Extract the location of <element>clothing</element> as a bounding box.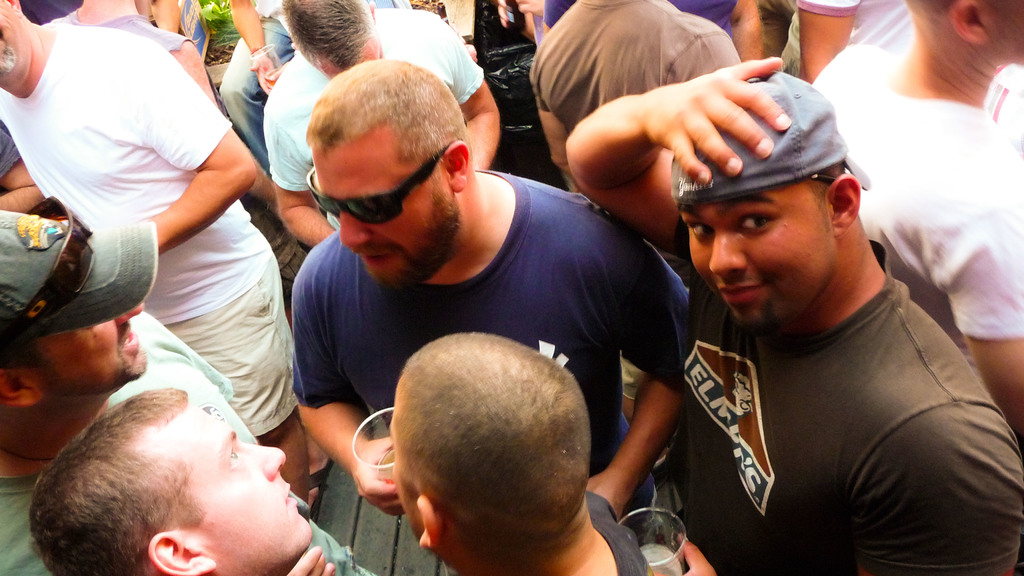
region(260, 3, 488, 234).
